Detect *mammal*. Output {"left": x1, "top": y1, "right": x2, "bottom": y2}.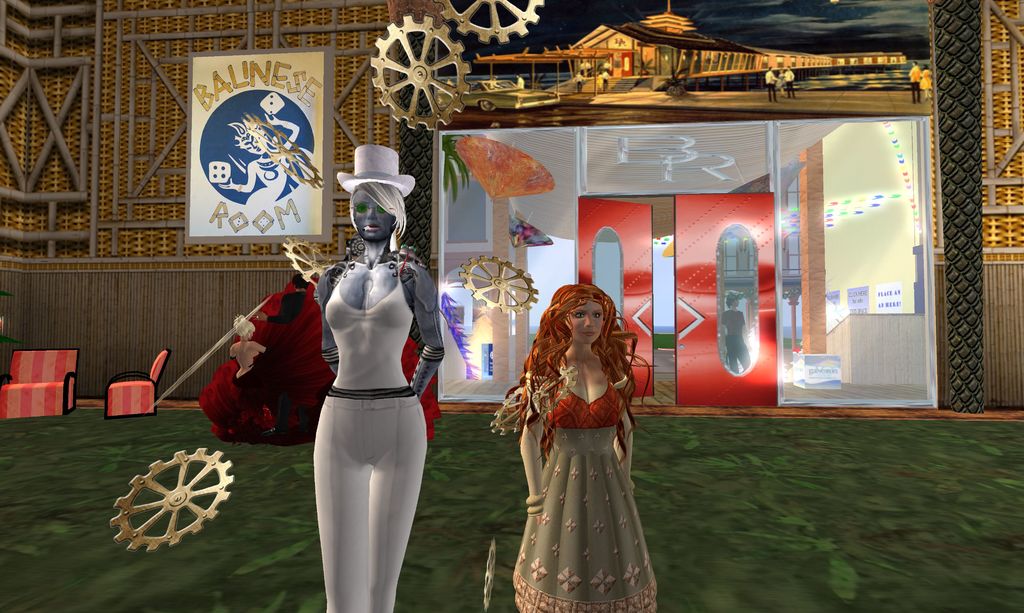
{"left": 292, "top": 144, "right": 438, "bottom": 585}.
